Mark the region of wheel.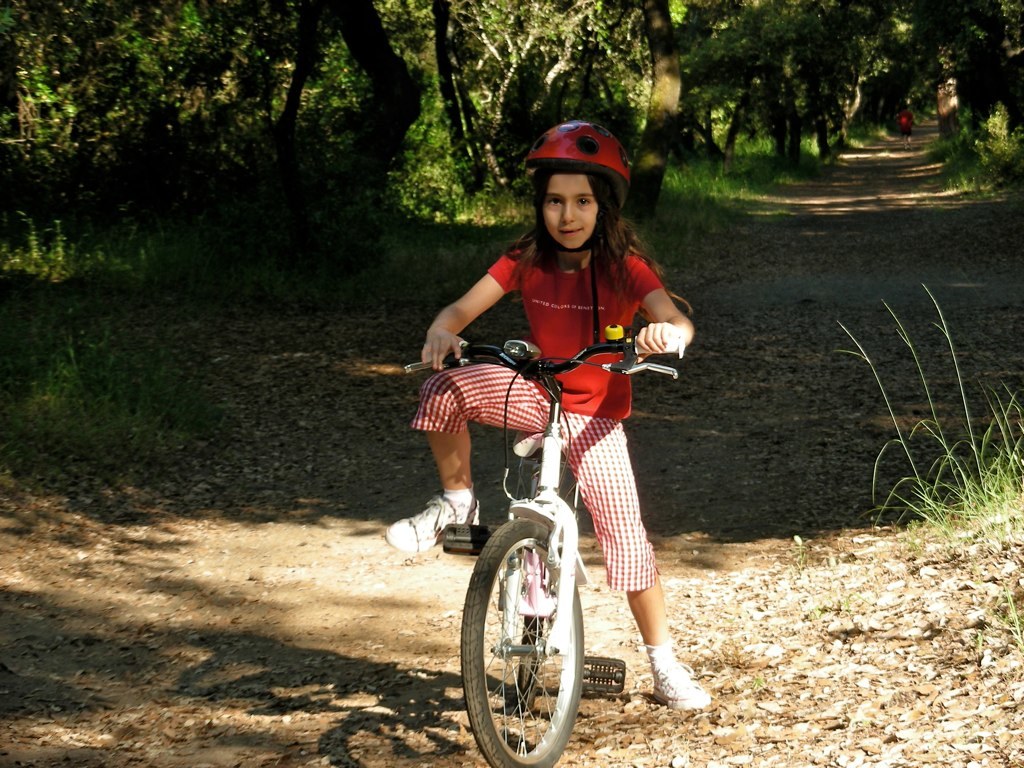
Region: bbox=[459, 514, 579, 759].
